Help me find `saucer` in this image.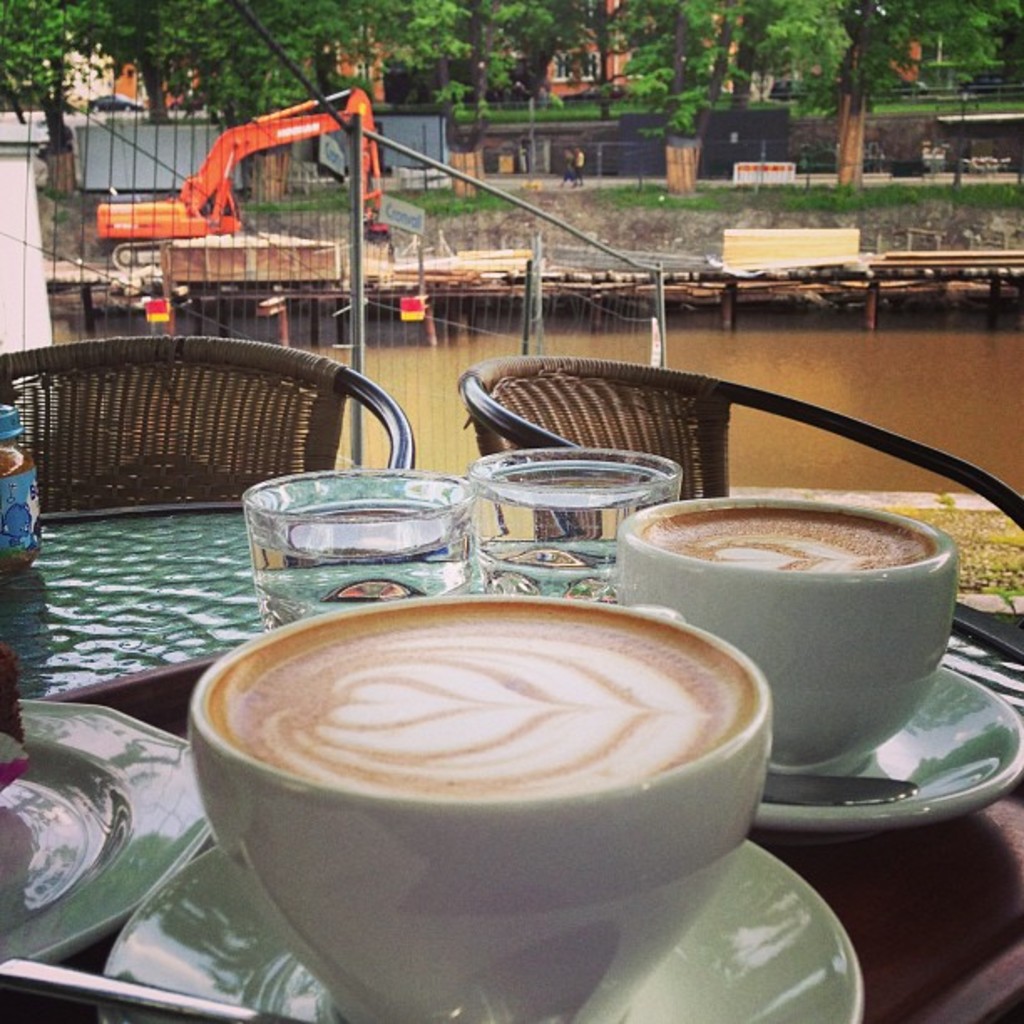
Found it: <bbox>104, 837, 862, 1022</bbox>.
